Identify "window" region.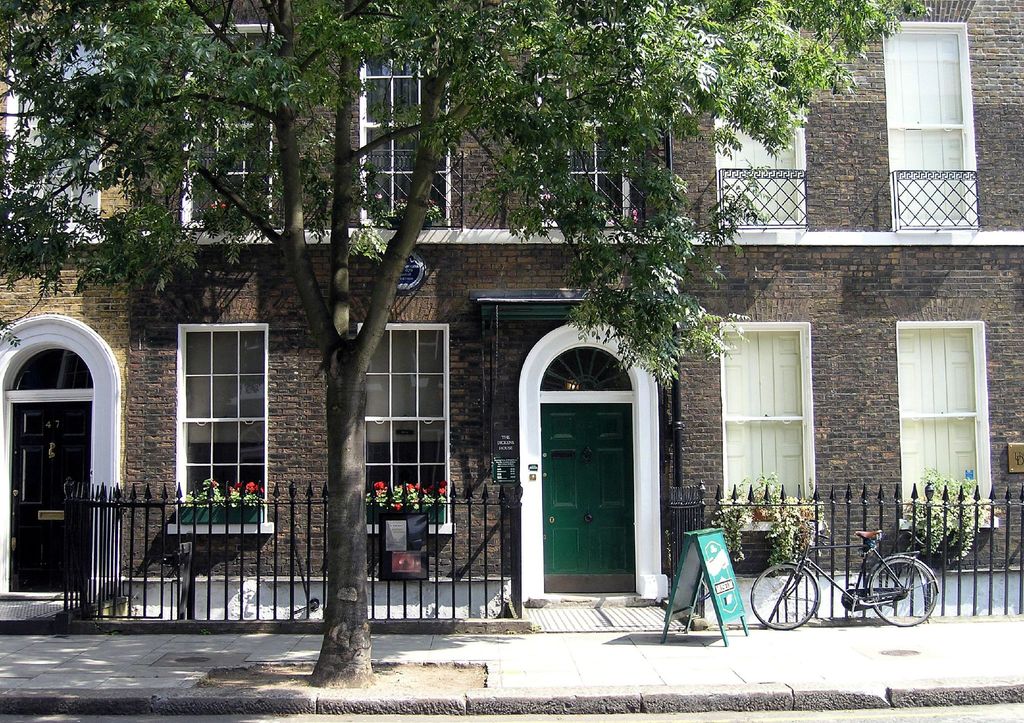
Region: (left=886, top=19, right=981, bottom=235).
